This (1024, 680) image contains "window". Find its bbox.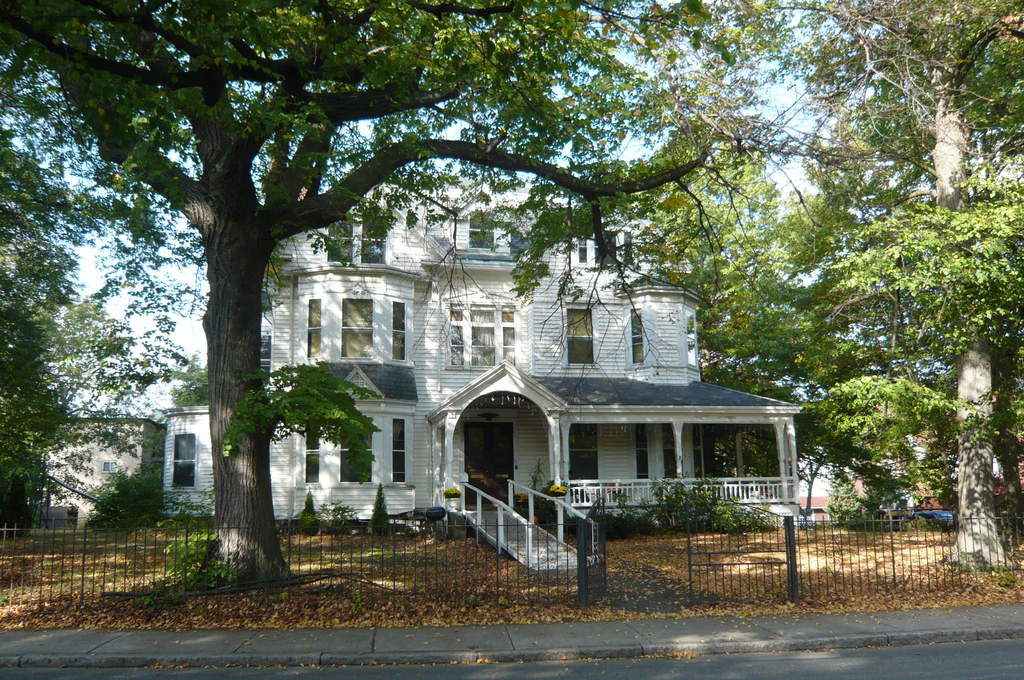
625,299,658,369.
